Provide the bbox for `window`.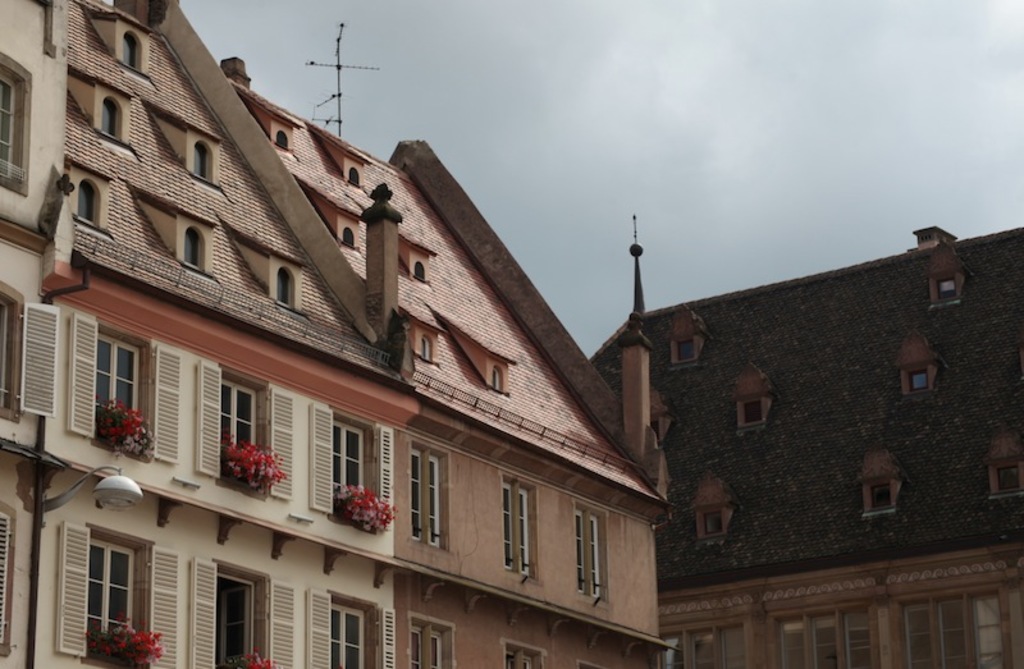
(x1=186, y1=235, x2=206, y2=279).
